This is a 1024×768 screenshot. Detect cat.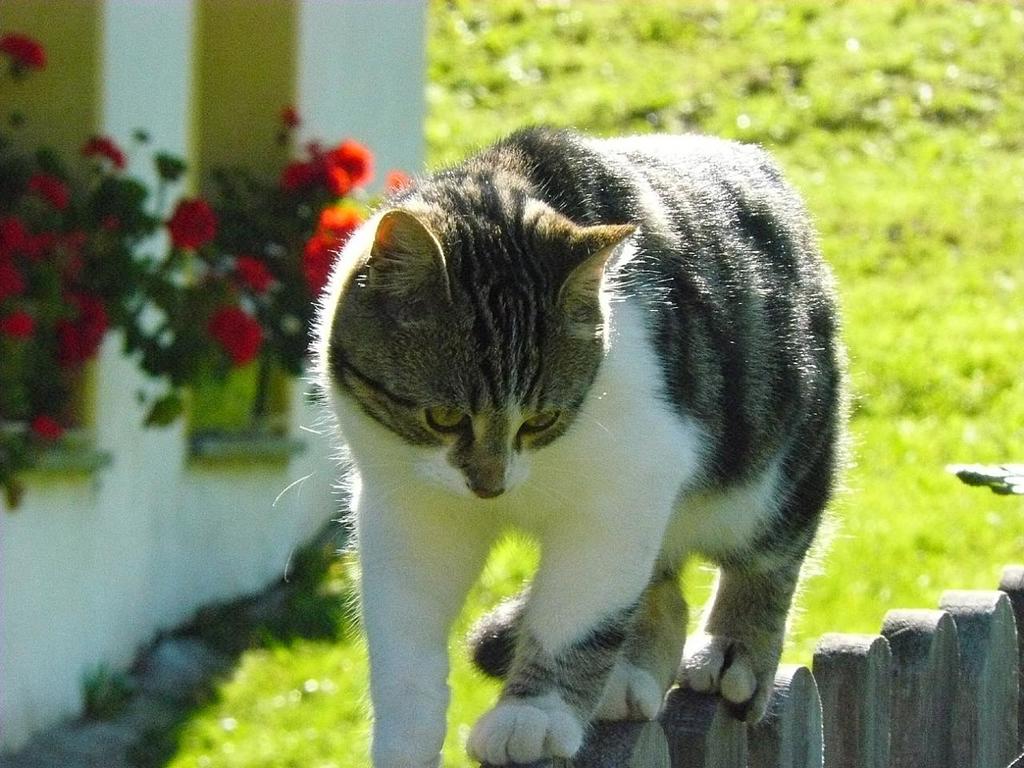
(x1=274, y1=115, x2=861, y2=767).
